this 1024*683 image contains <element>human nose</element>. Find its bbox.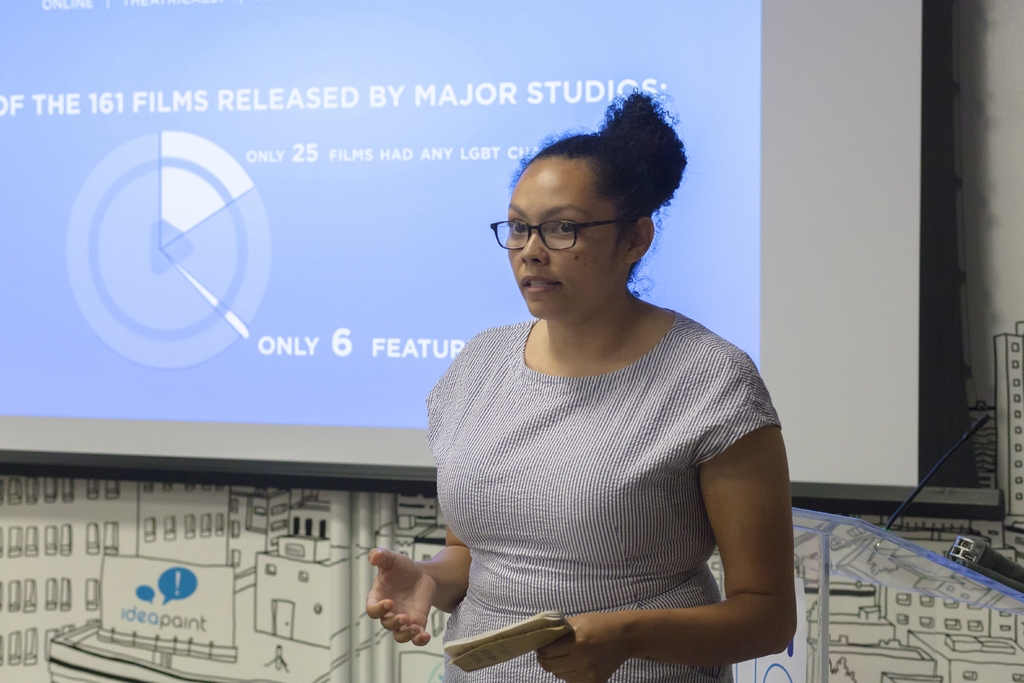
<bbox>520, 227, 548, 268</bbox>.
